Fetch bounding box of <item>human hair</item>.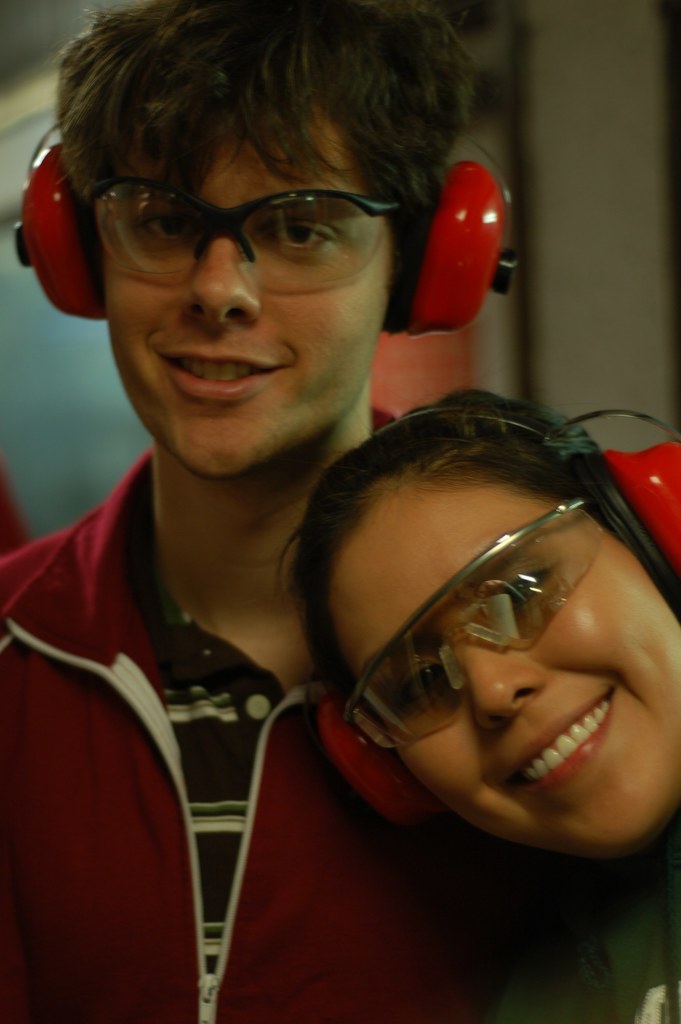
Bbox: {"x1": 264, "y1": 383, "x2": 628, "y2": 769}.
